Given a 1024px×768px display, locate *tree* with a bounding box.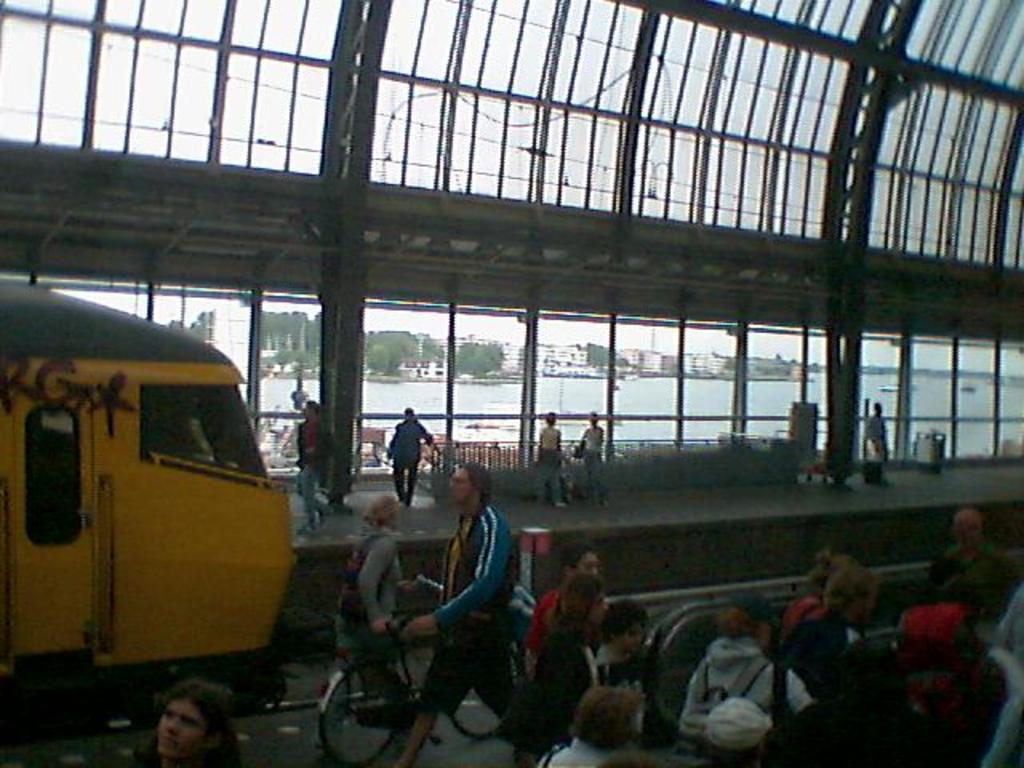
Located: bbox(589, 339, 606, 370).
